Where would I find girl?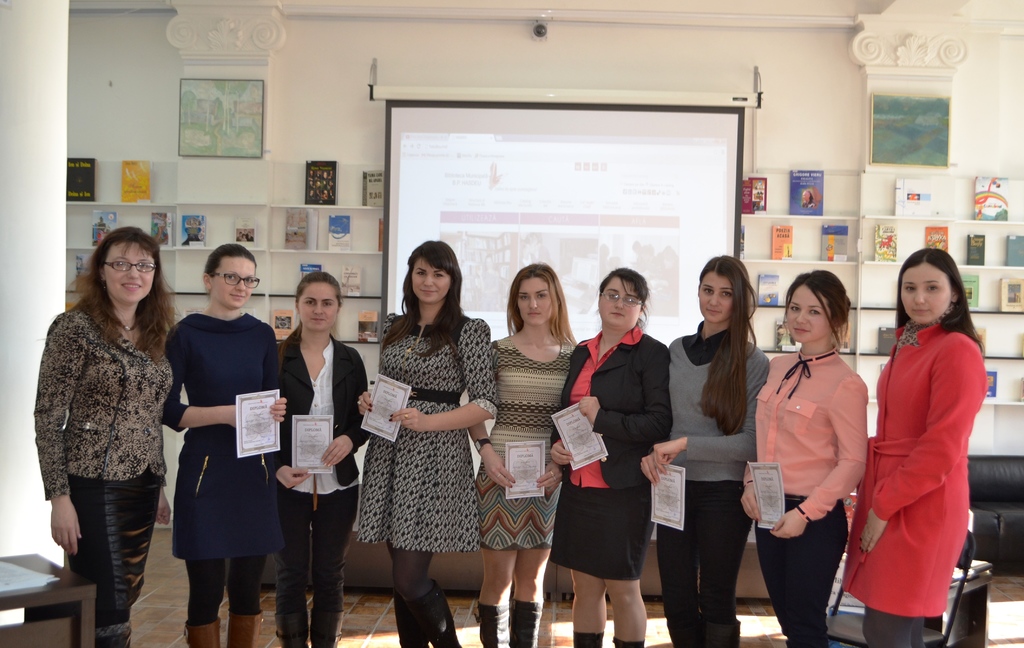
At bbox(468, 263, 578, 647).
